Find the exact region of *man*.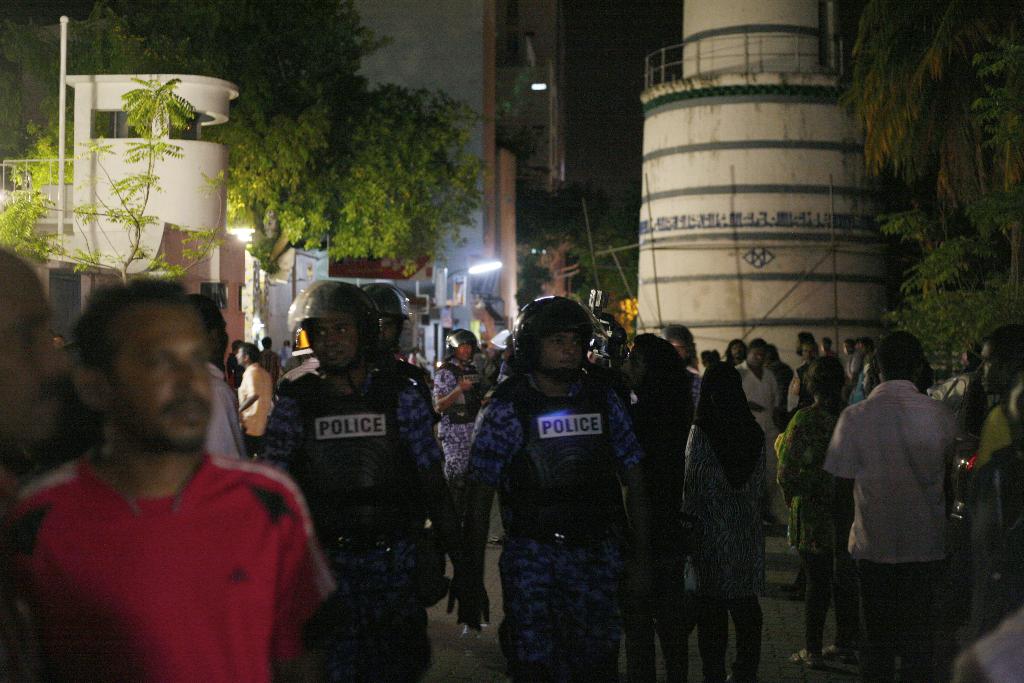
Exact region: <region>428, 330, 496, 497</region>.
